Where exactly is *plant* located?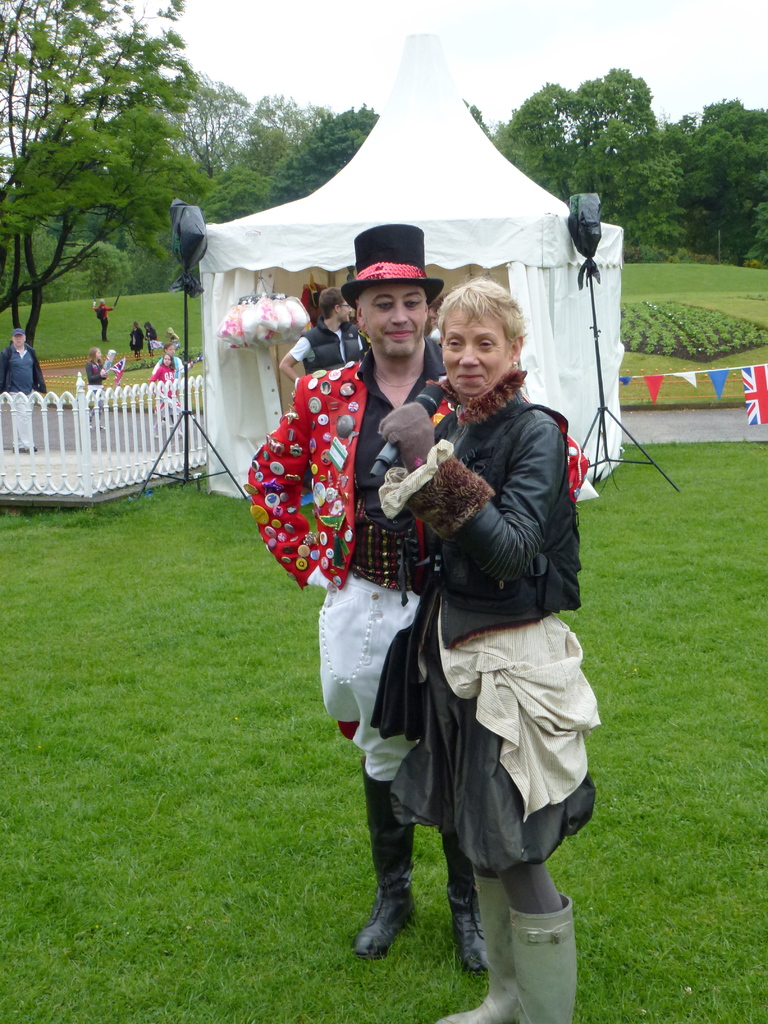
Its bounding box is bbox=[84, 239, 138, 301].
